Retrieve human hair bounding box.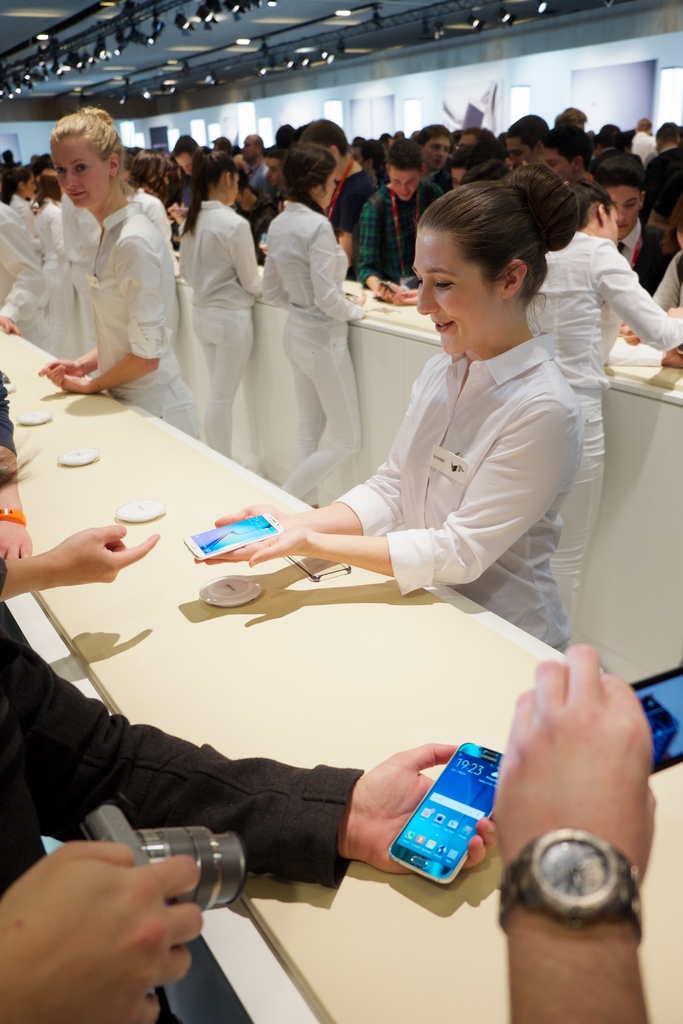
Bounding box: <region>32, 167, 58, 209</region>.
